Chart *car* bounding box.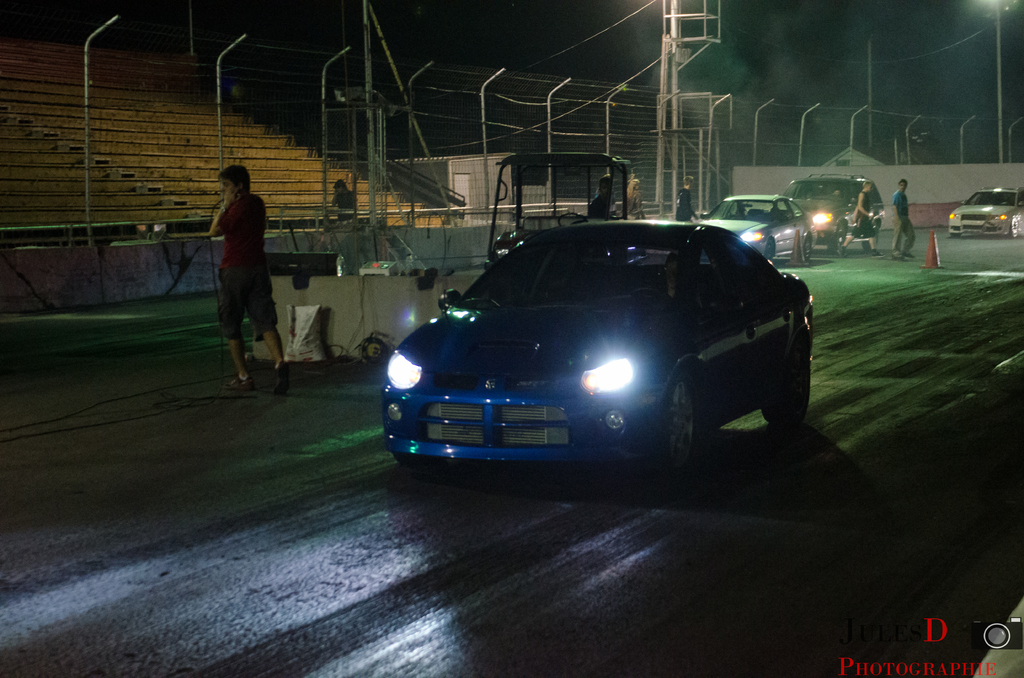
Charted: x1=951, y1=186, x2=1023, y2=230.
